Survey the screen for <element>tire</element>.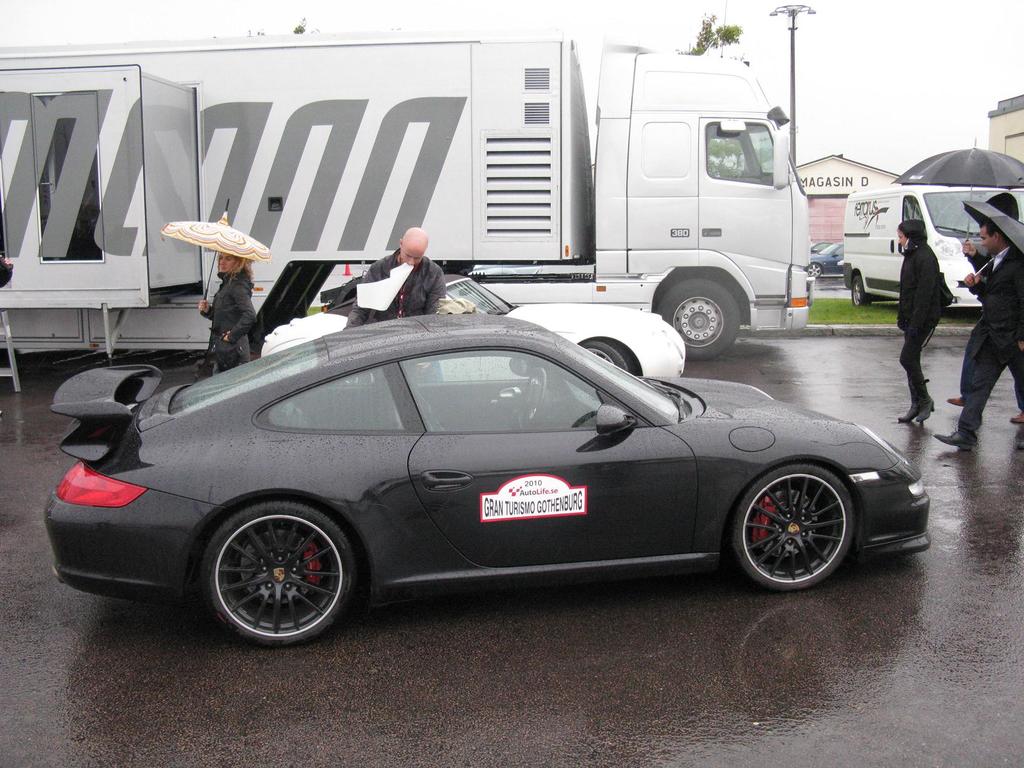
Survey found: (x1=583, y1=340, x2=629, y2=372).
